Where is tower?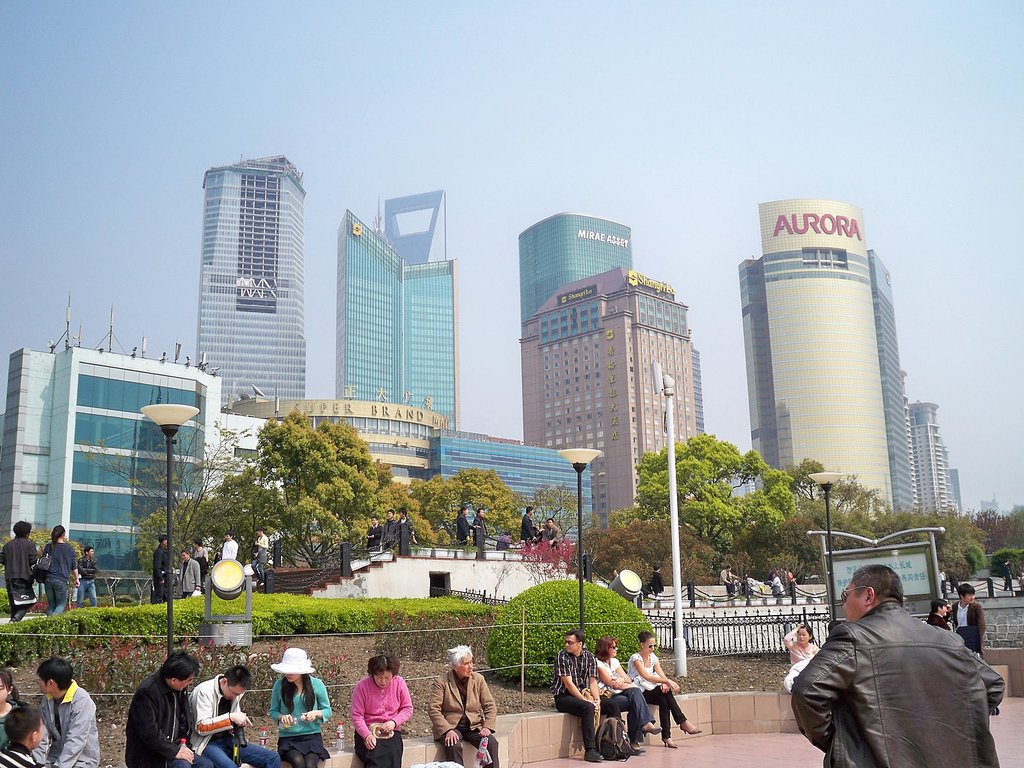
<region>505, 193, 649, 292</region>.
